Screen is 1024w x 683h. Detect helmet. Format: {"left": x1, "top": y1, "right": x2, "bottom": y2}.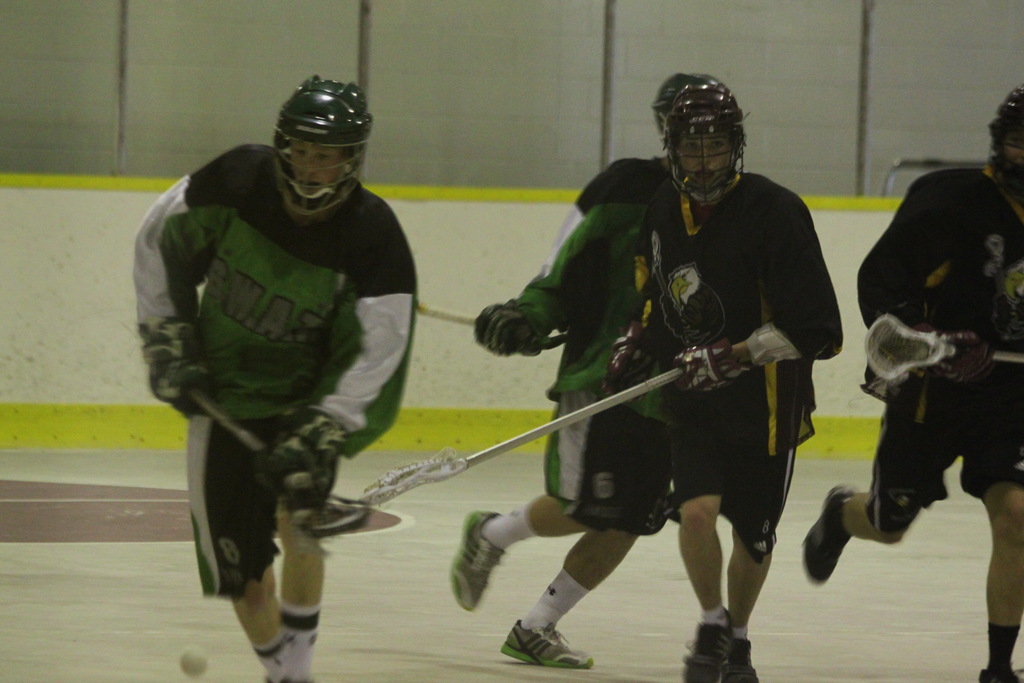
{"left": 992, "top": 89, "right": 1023, "bottom": 194}.
